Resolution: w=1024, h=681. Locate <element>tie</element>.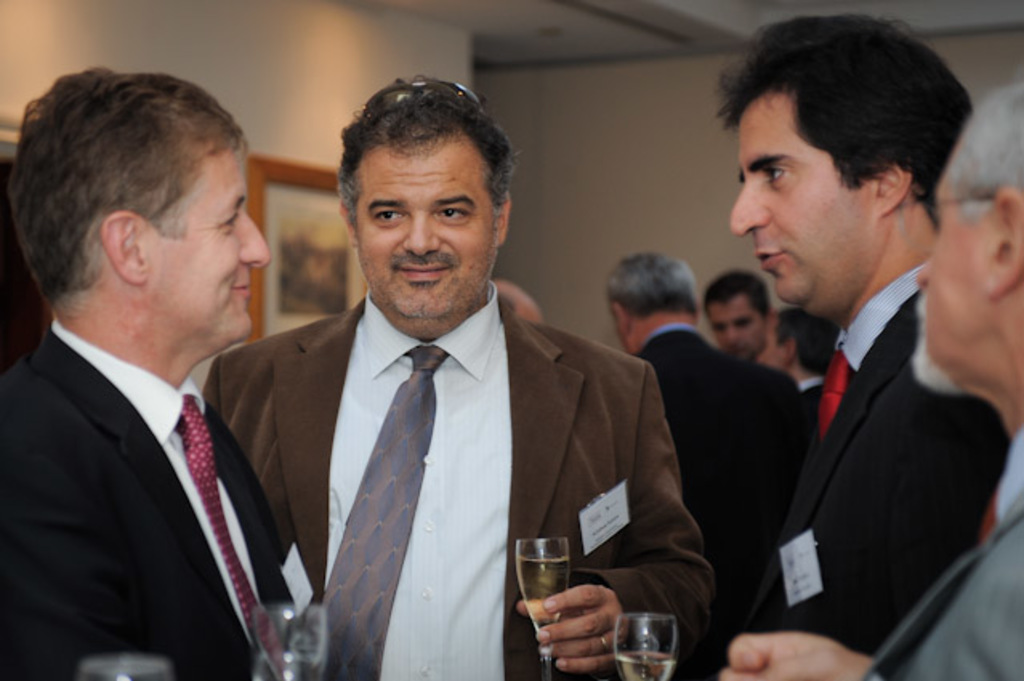
bbox=(817, 335, 856, 439).
